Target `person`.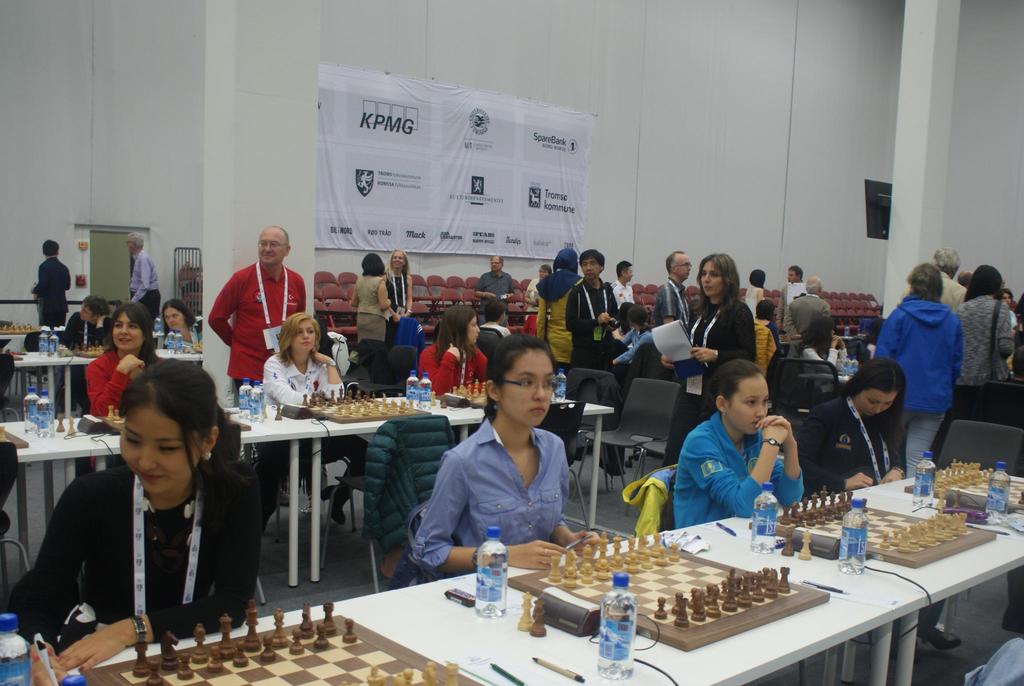
Target region: <region>84, 295, 161, 421</region>.
